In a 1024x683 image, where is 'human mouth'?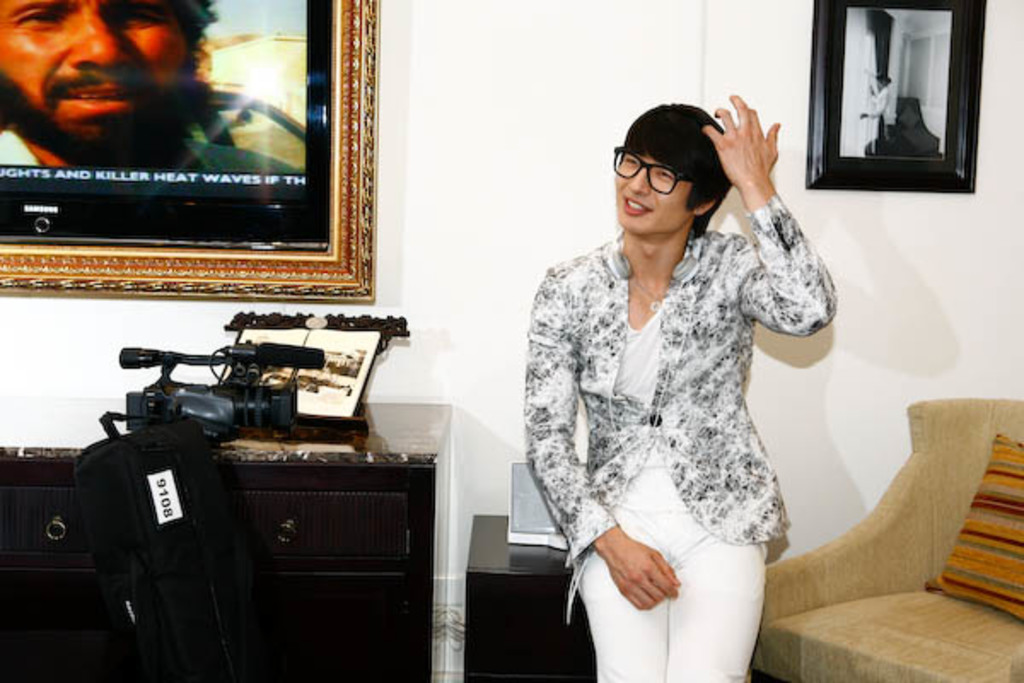
bbox(621, 196, 655, 219).
